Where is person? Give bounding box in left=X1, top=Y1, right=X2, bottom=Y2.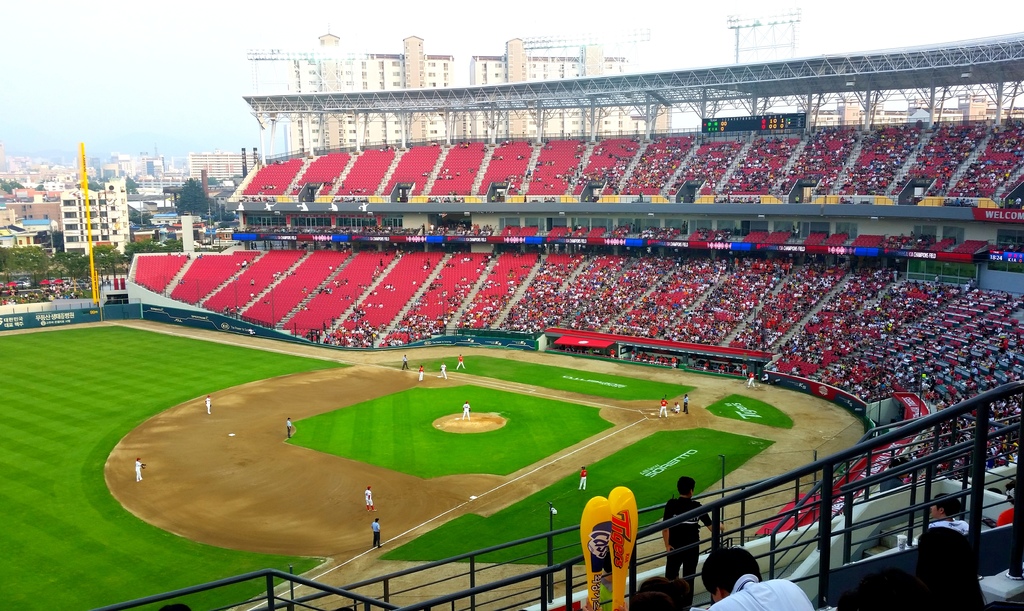
left=911, top=496, right=971, bottom=541.
